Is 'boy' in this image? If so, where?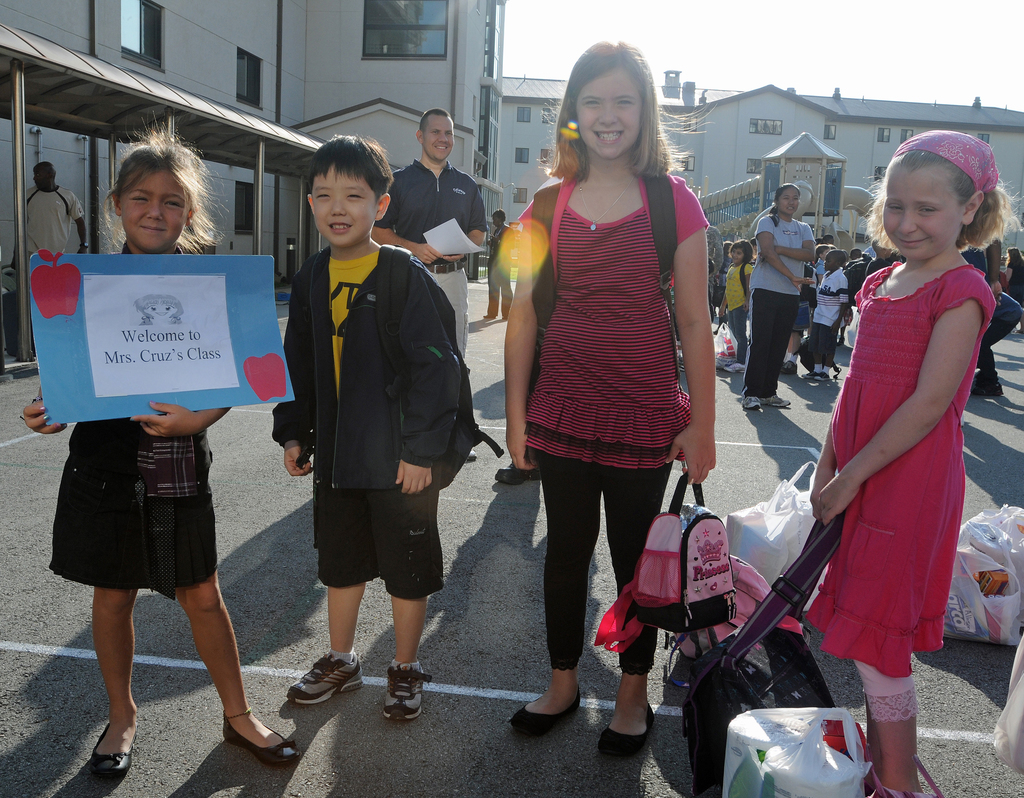
Yes, at bbox(253, 134, 470, 710).
